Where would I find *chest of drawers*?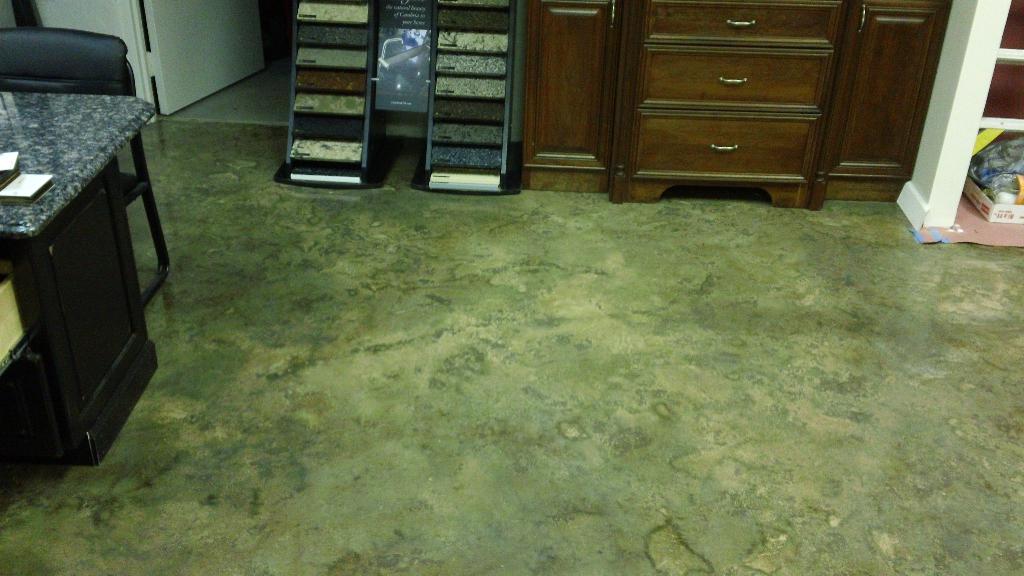
At [521,0,953,212].
